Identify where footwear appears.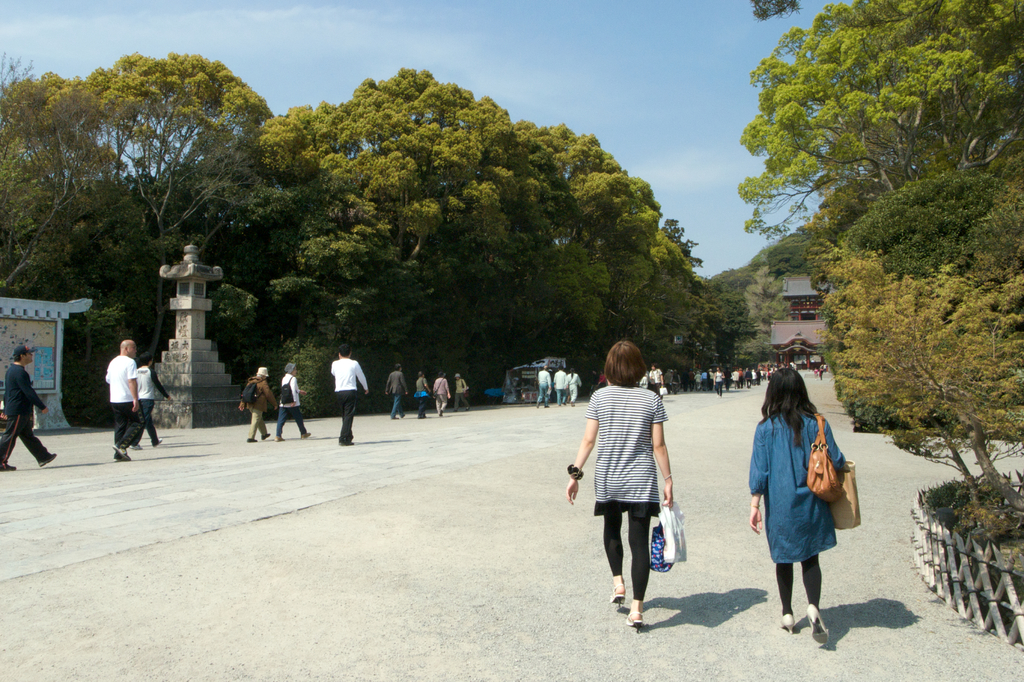
Appears at x1=302 y1=432 x2=310 y2=439.
